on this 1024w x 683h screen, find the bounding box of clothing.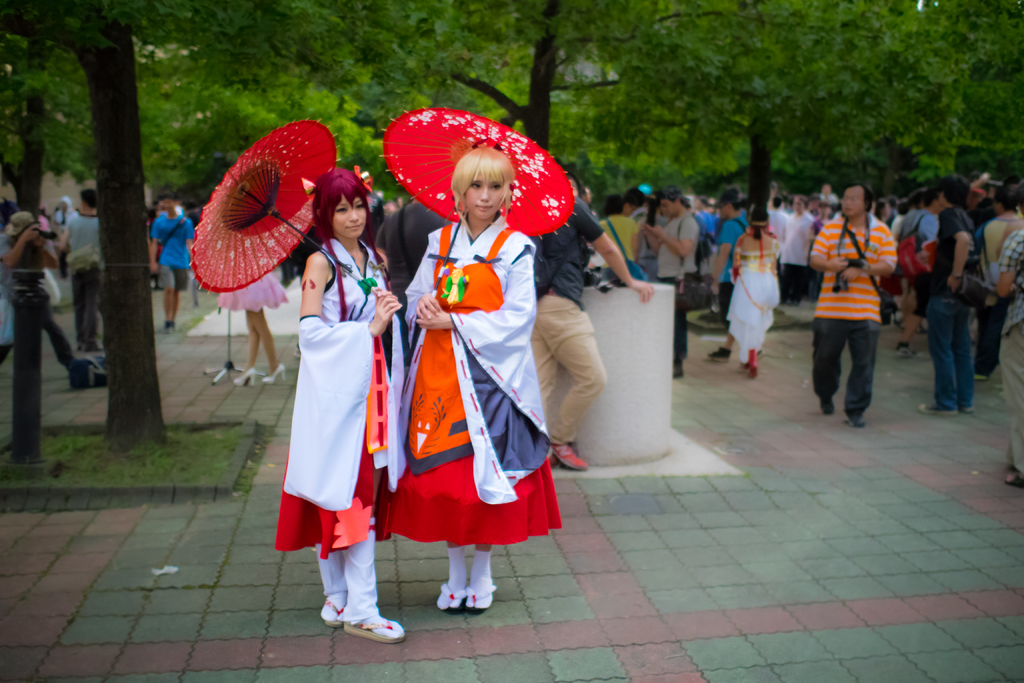
Bounding box: 809/215/897/414.
